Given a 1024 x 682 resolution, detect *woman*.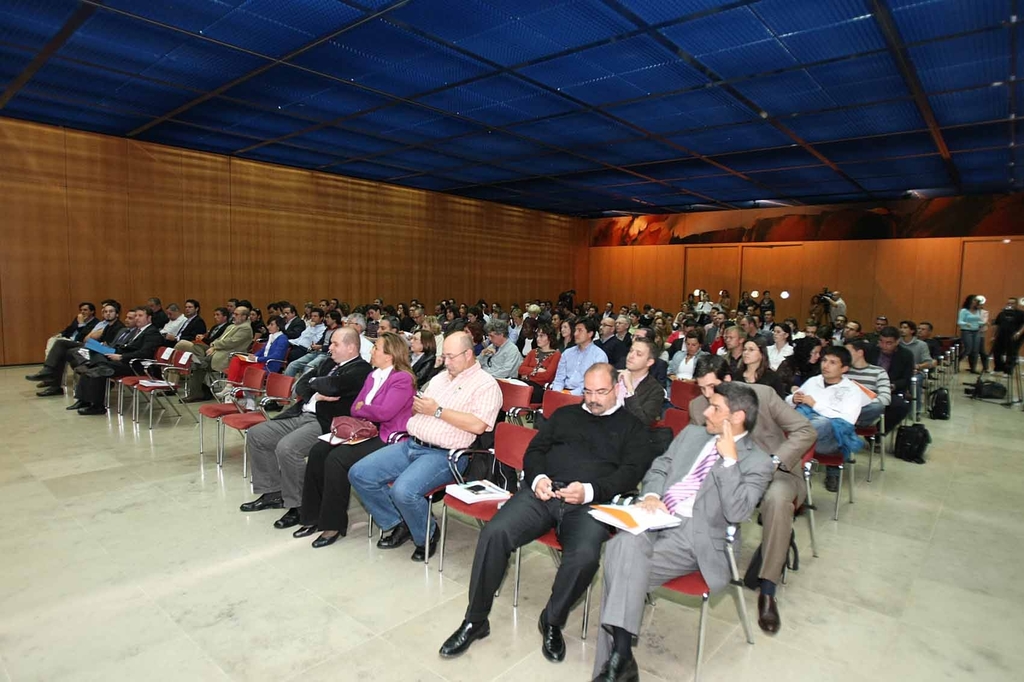
(776, 335, 824, 399).
